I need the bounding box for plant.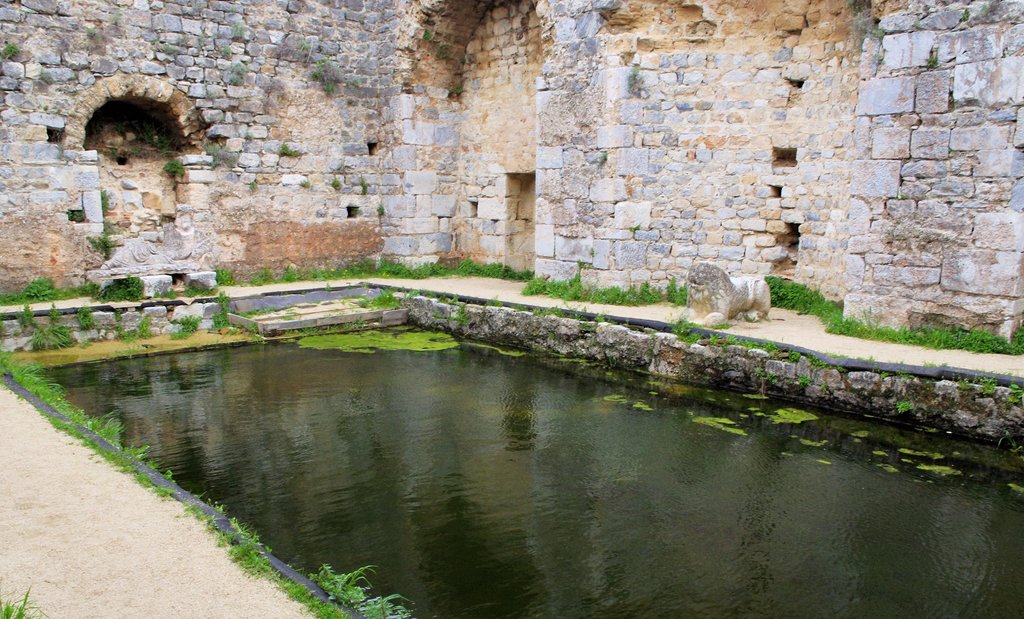
Here it is: <box>1006,379,1023,404</box>.
